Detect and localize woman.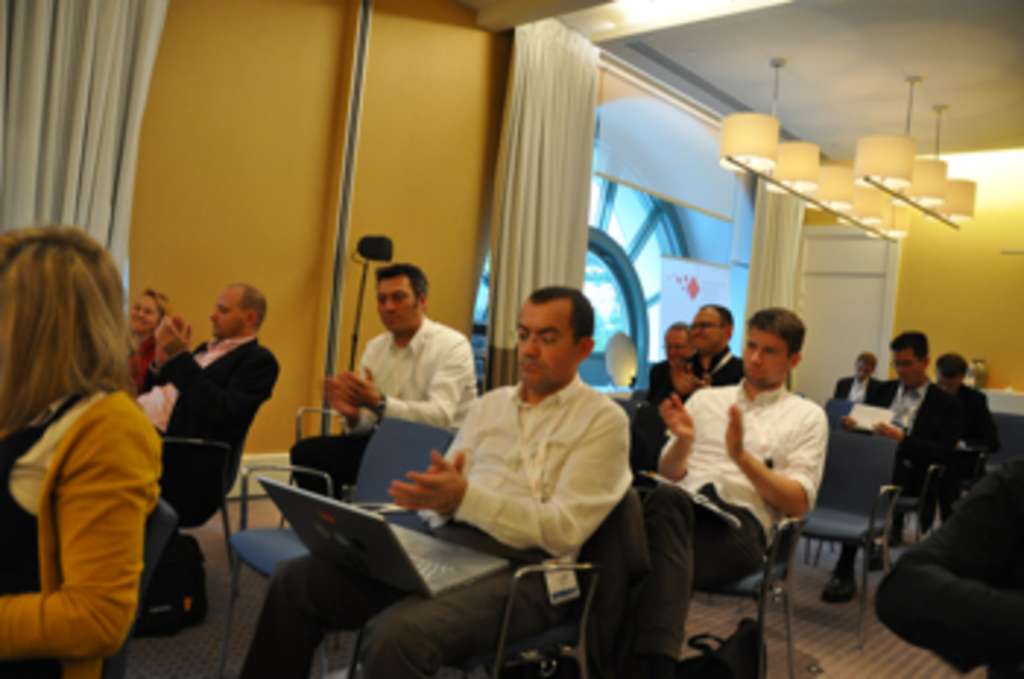
Localized at (117, 290, 181, 395).
